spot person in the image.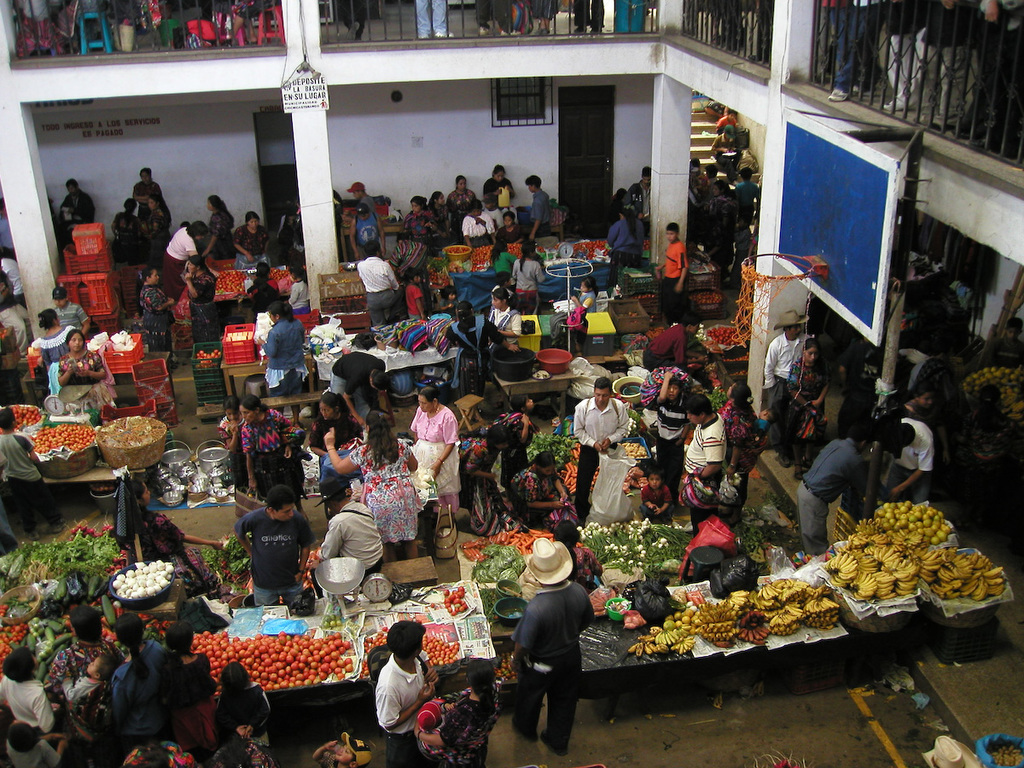
person found at left=347, top=177, right=378, bottom=208.
